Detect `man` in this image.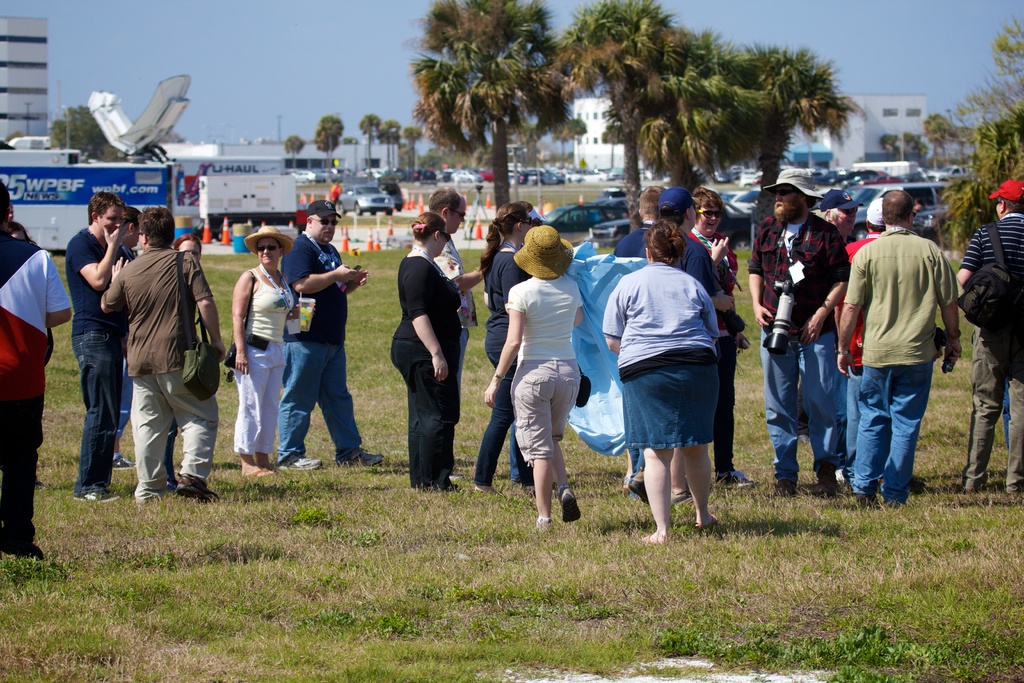
Detection: <bbox>745, 169, 854, 498</bbox>.
